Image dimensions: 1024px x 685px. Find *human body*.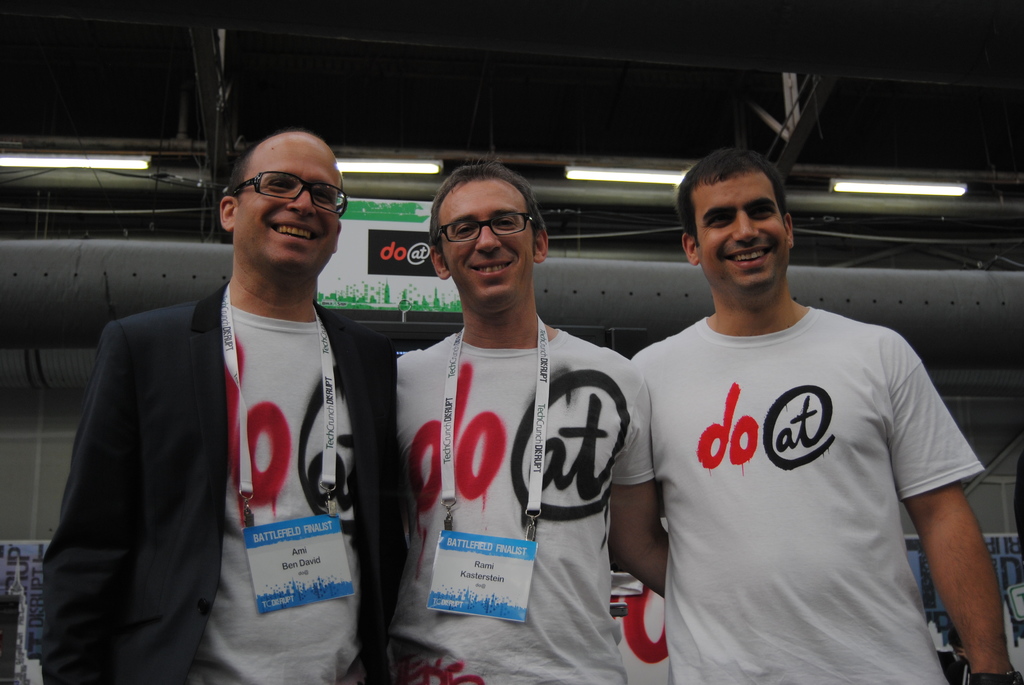
bbox=(396, 152, 669, 684).
